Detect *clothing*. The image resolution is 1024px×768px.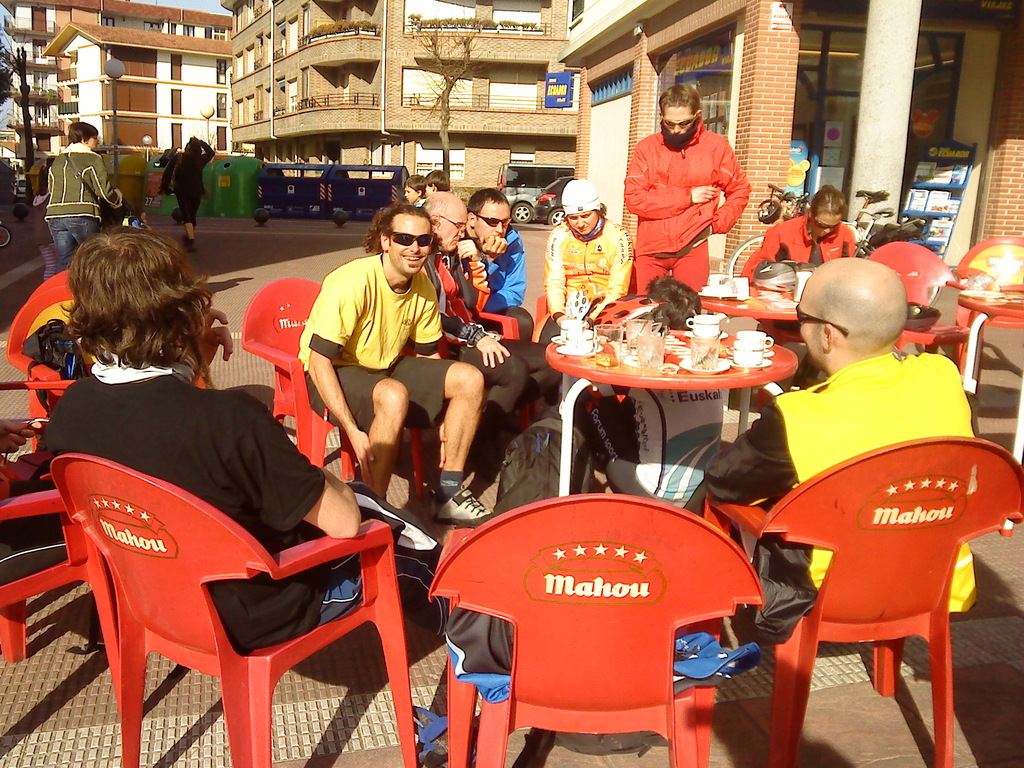
detection(34, 193, 59, 271).
